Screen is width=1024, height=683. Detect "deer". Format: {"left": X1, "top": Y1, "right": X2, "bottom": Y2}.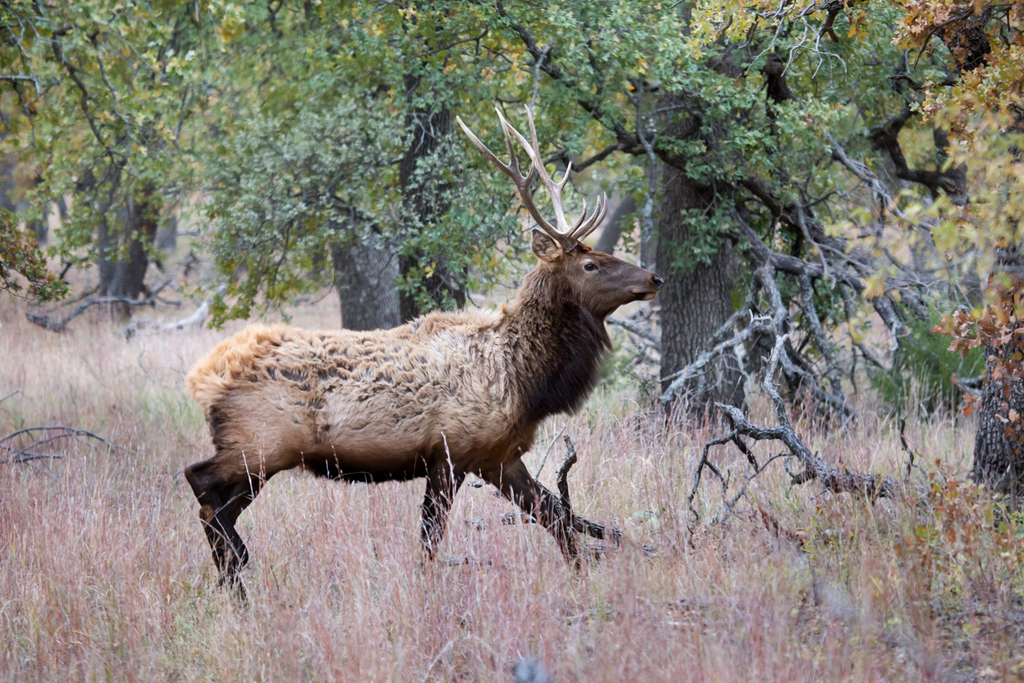
{"left": 186, "top": 101, "right": 668, "bottom": 606}.
